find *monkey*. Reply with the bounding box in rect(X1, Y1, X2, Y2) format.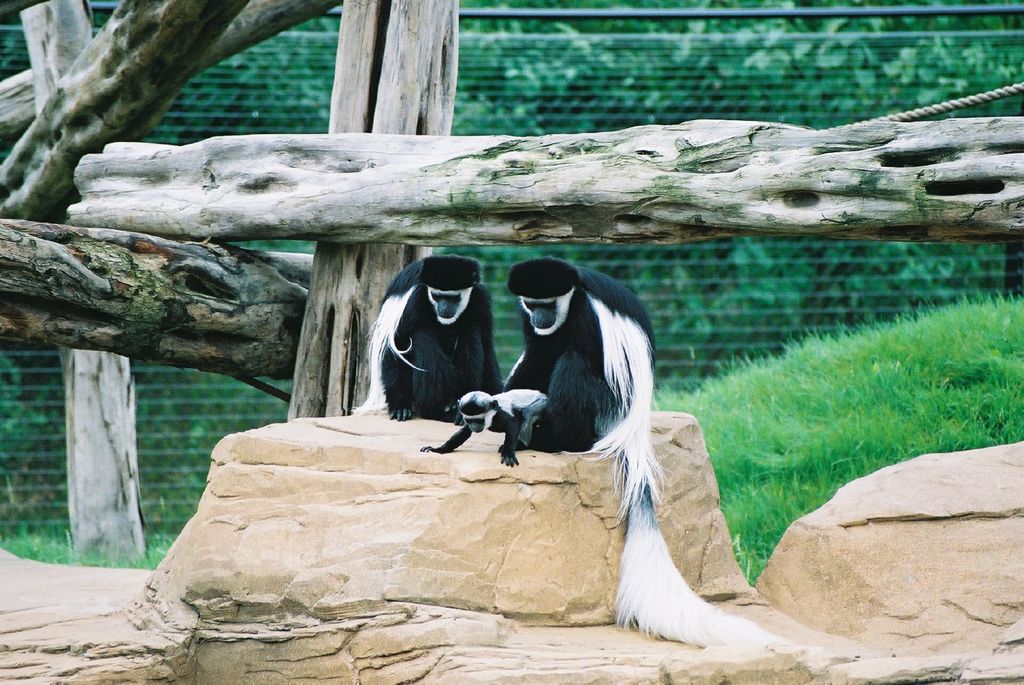
rect(422, 388, 559, 473).
